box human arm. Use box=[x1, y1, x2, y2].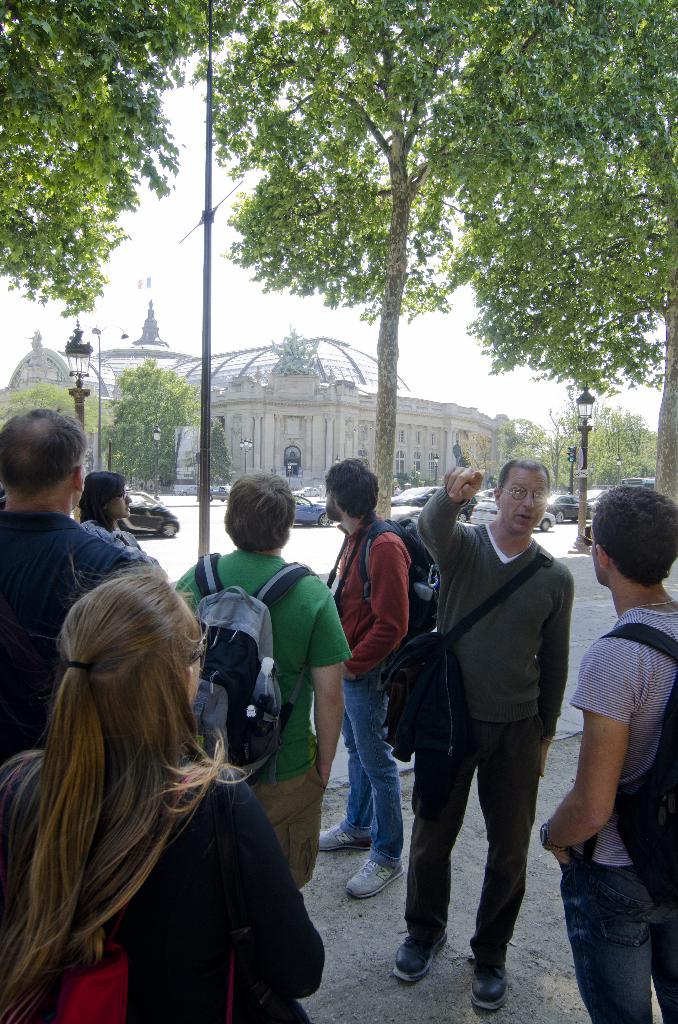
box=[538, 567, 571, 777].
